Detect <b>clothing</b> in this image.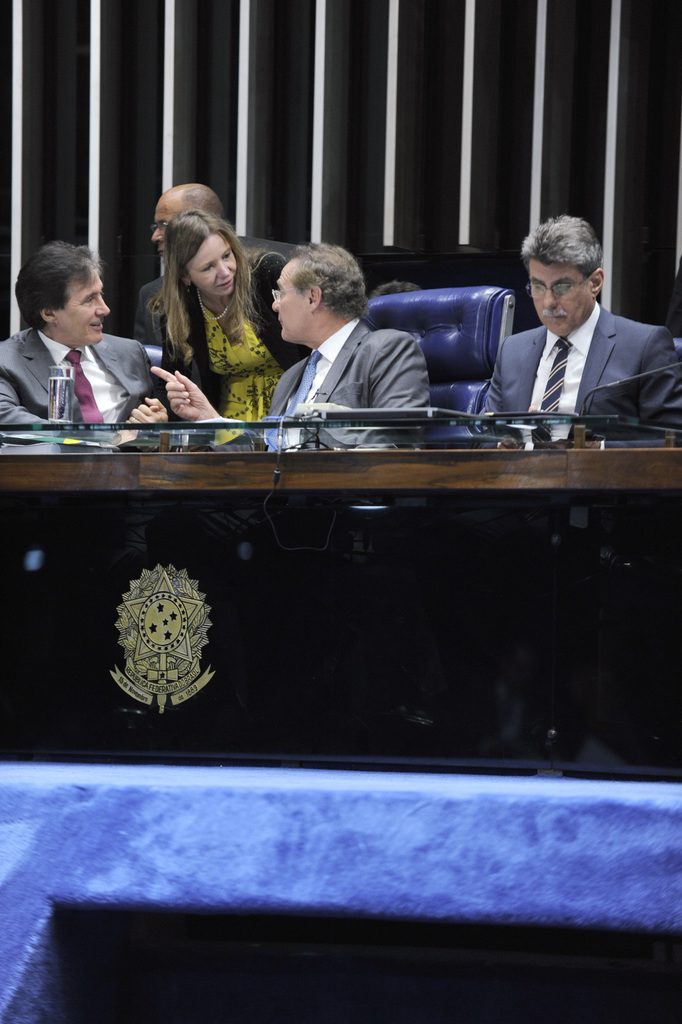
Detection: BBox(472, 303, 681, 441).
